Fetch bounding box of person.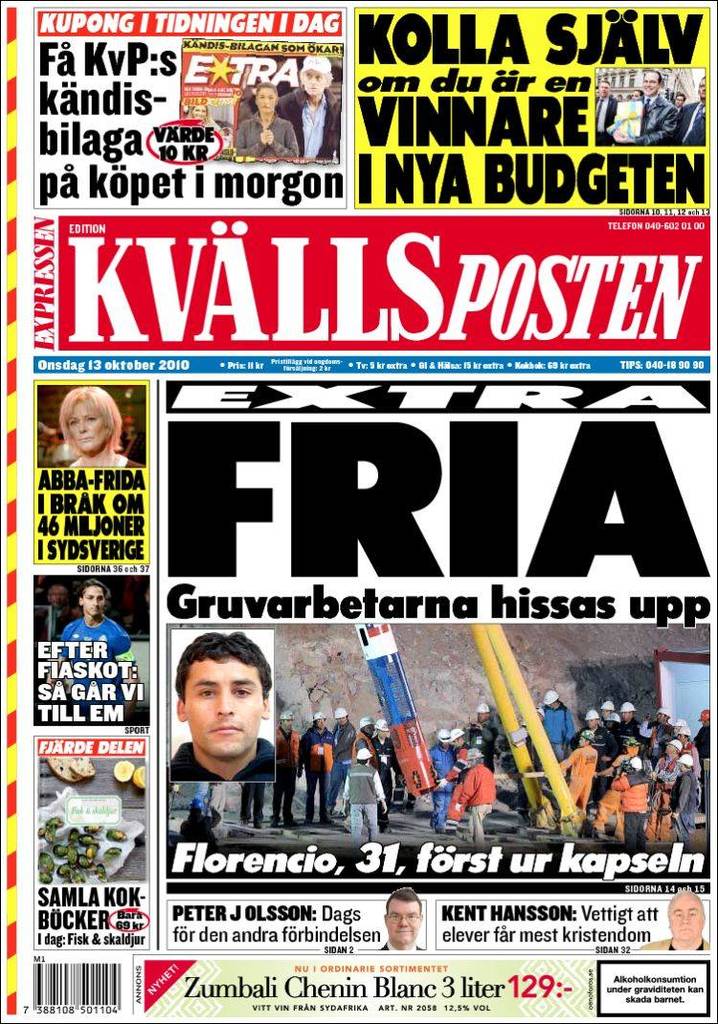
Bbox: x1=436, y1=727, x2=471, y2=819.
